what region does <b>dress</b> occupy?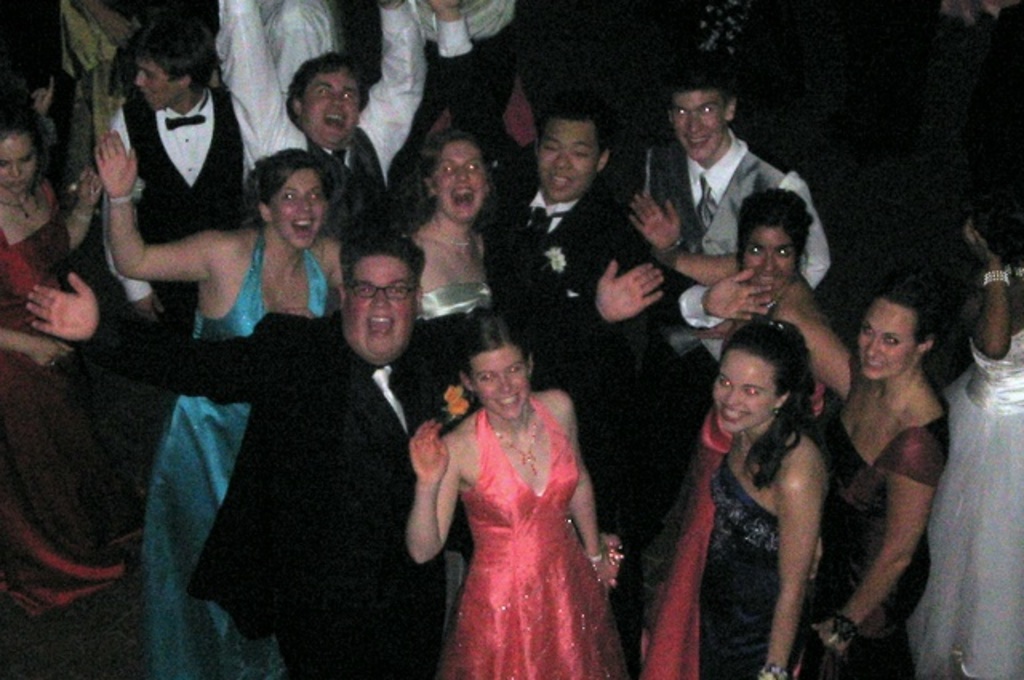
region(429, 381, 632, 670).
